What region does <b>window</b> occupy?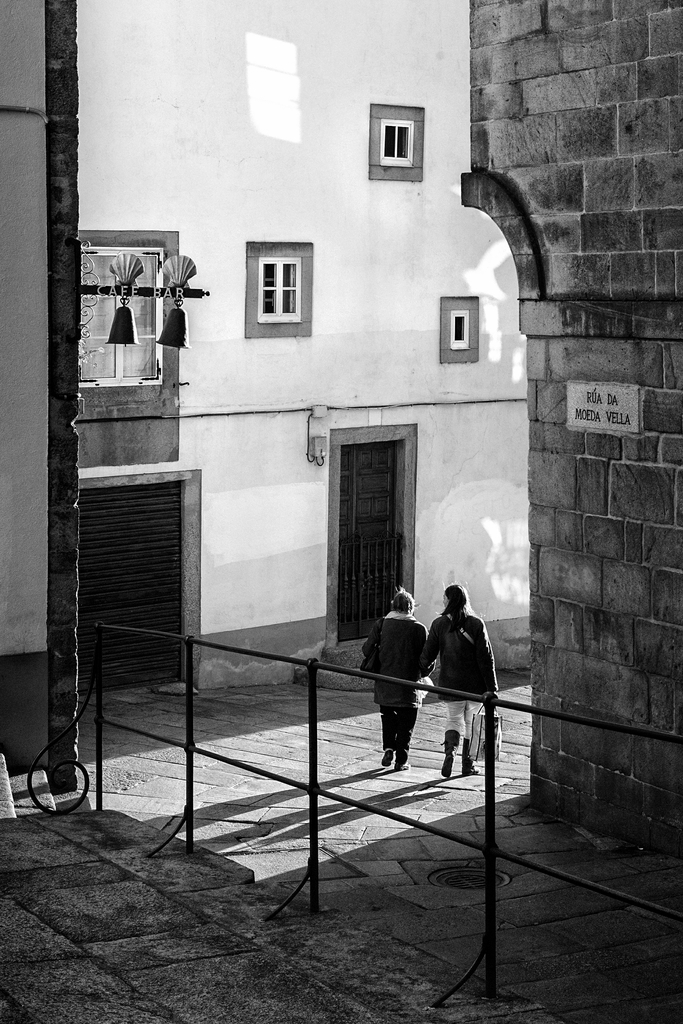
region(370, 94, 430, 178).
